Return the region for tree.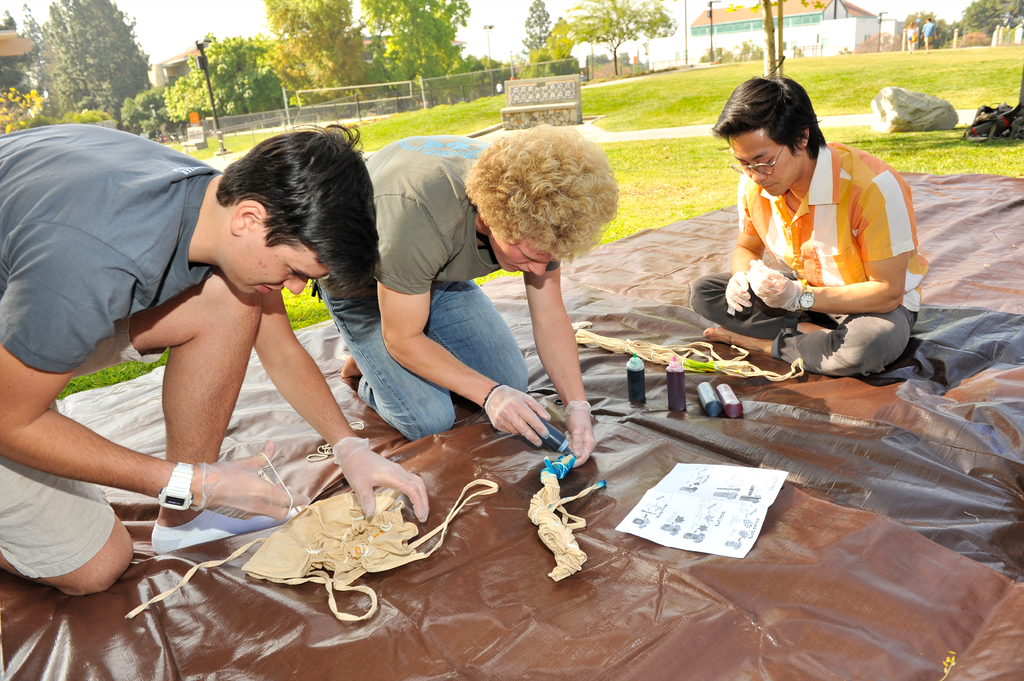
pyautogui.locateOnScreen(555, 0, 680, 83).
